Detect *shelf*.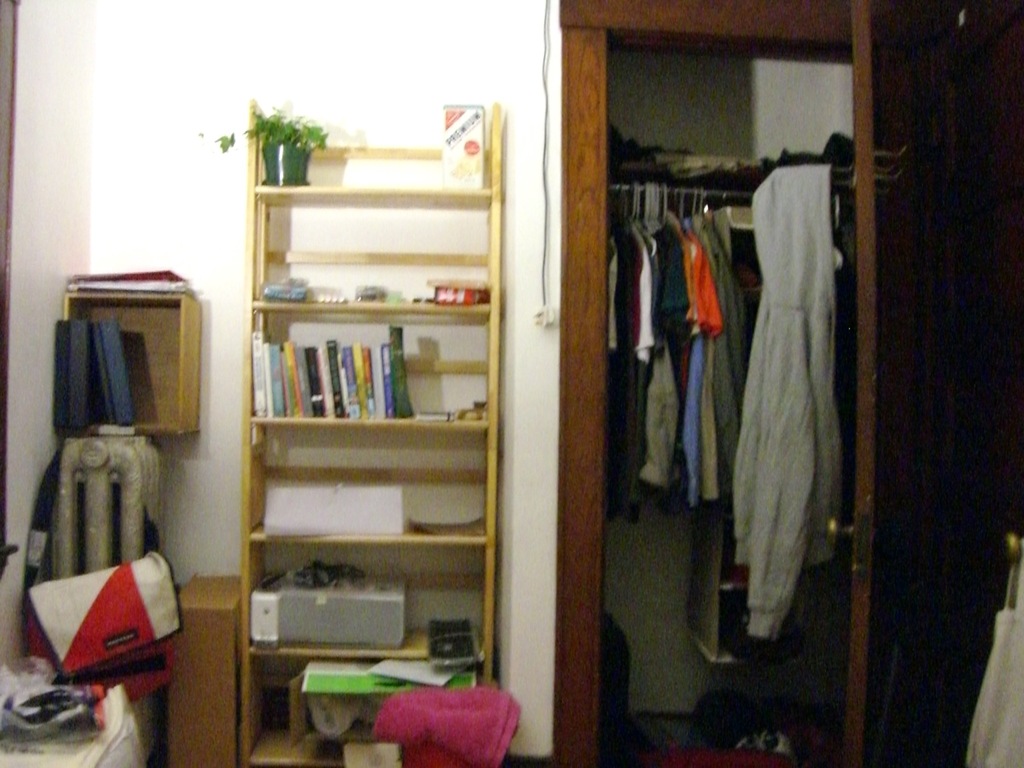
Detected at [left=199, top=124, right=525, bottom=700].
